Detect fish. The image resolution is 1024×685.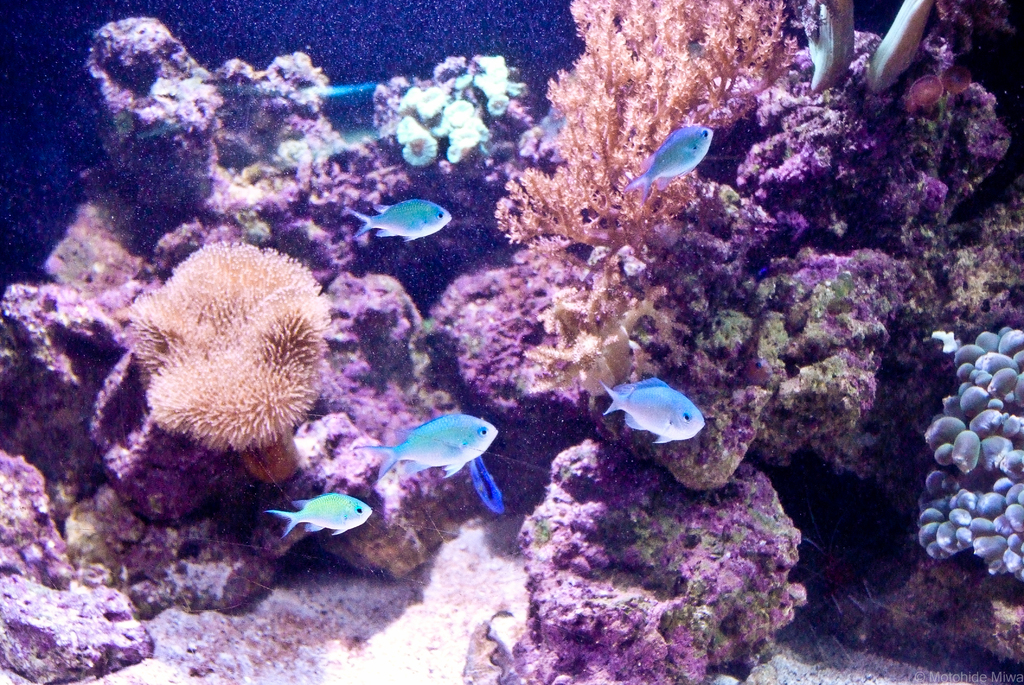
l=629, t=122, r=710, b=197.
